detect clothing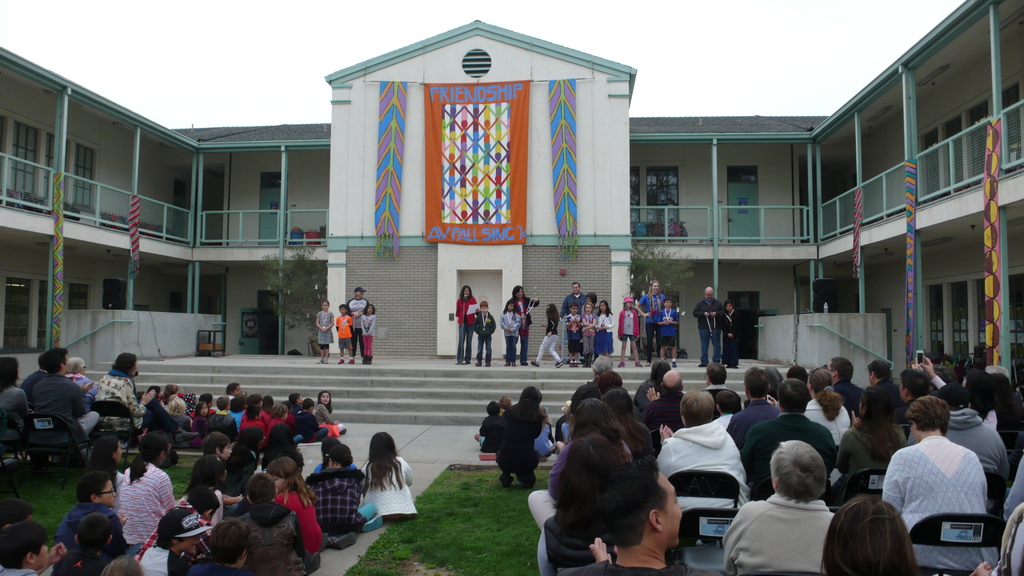
633:405:641:419
